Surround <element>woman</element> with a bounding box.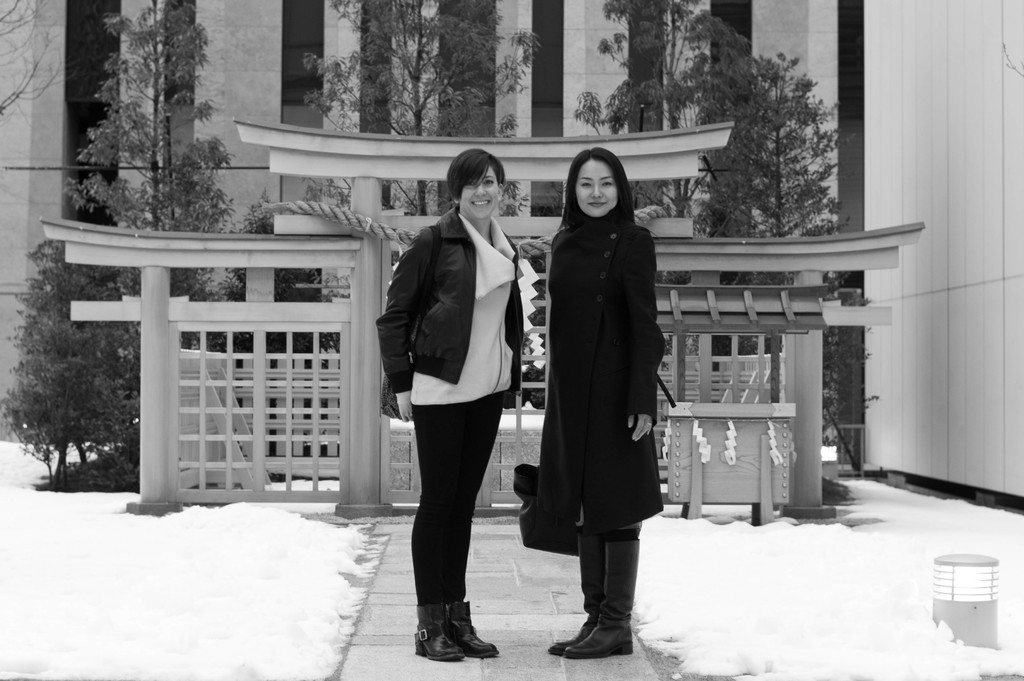
l=374, t=148, r=527, b=663.
